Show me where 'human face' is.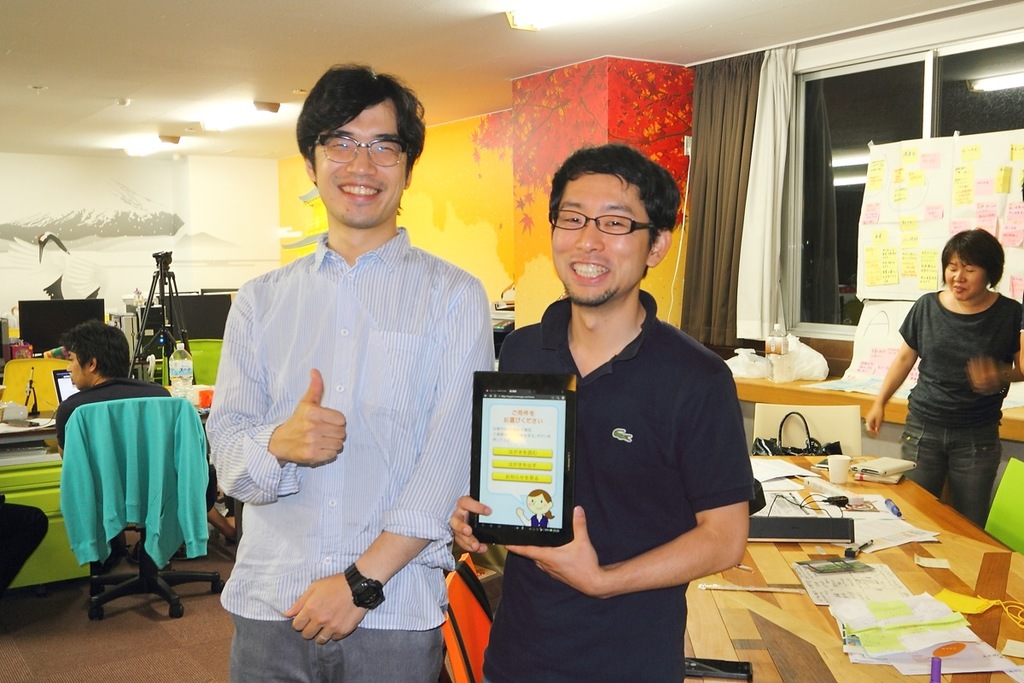
'human face' is at x1=943 y1=251 x2=990 y2=299.
